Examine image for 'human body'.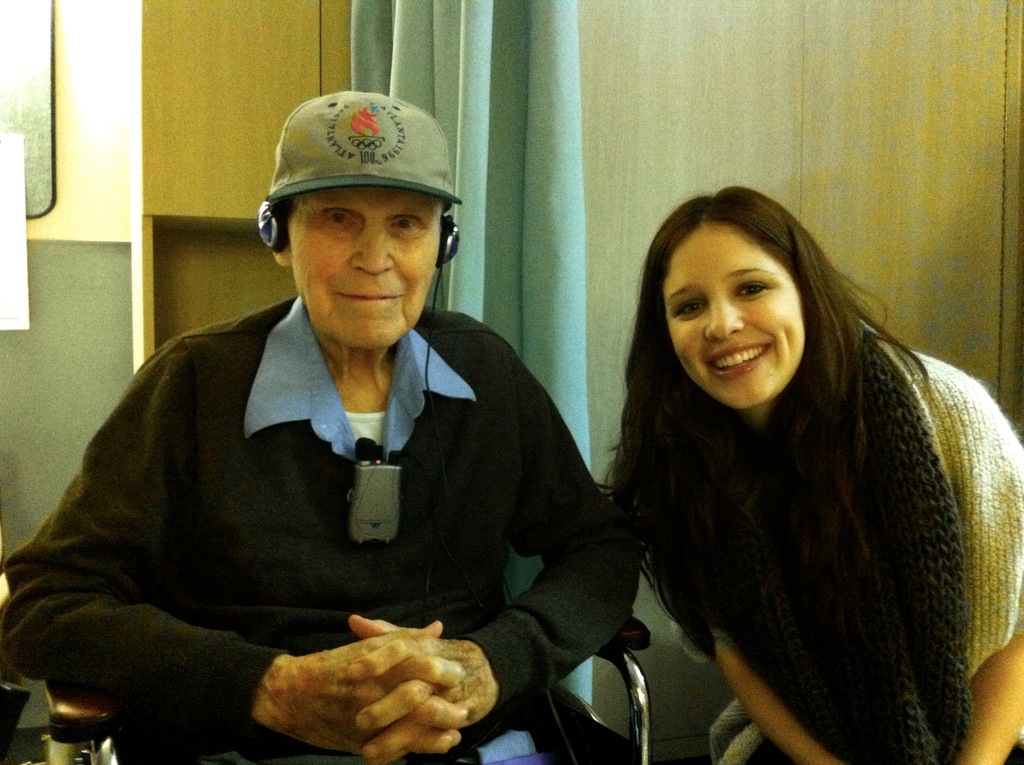
Examination result: 587:205:1009:759.
